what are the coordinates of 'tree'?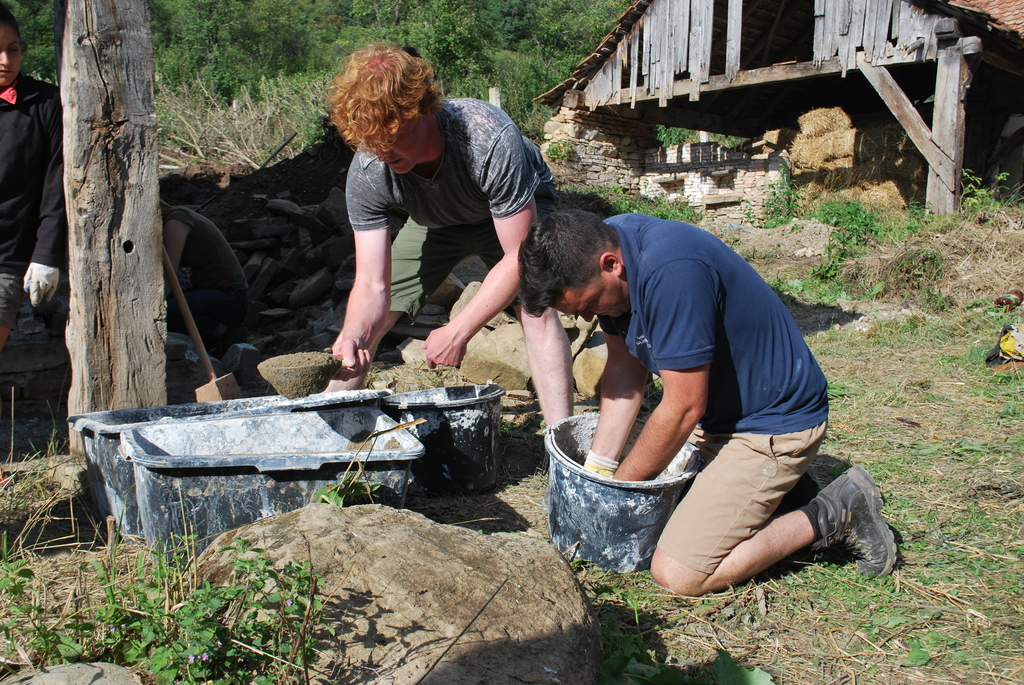
select_region(0, 0, 638, 191).
